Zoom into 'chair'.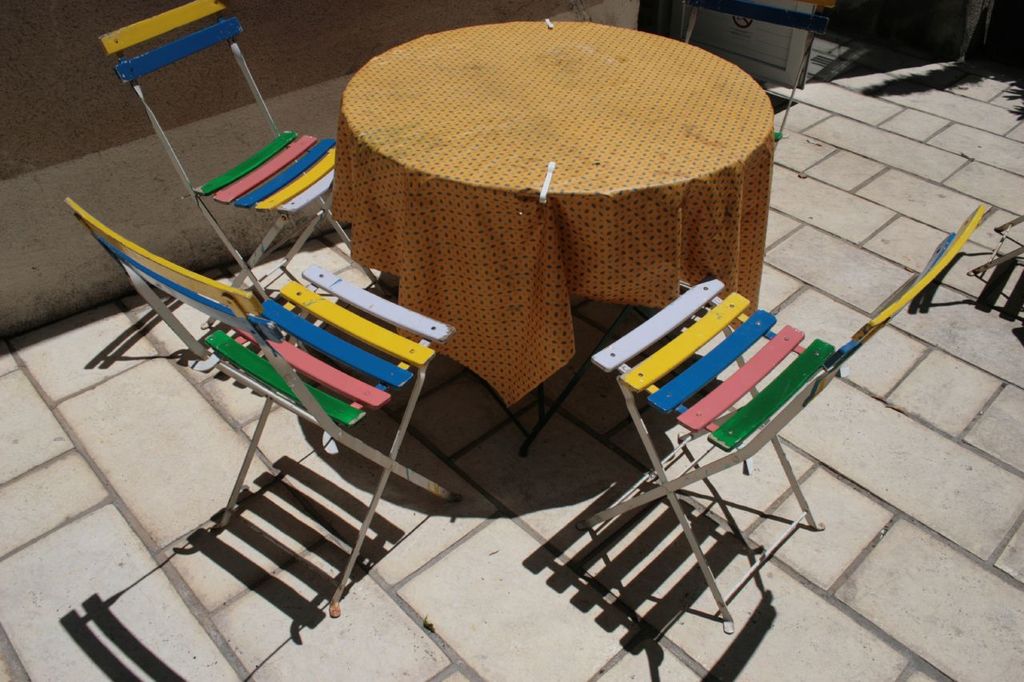
Zoom target: [left=575, top=200, right=990, bottom=628].
